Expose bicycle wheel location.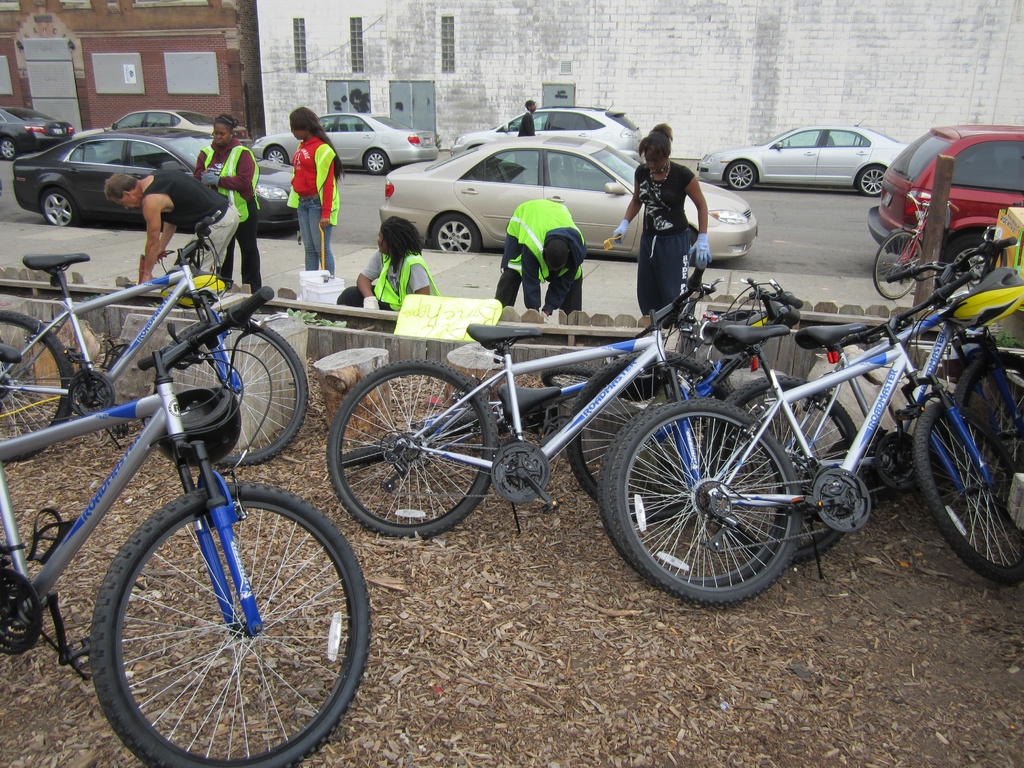
Exposed at box=[340, 413, 483, 474].
